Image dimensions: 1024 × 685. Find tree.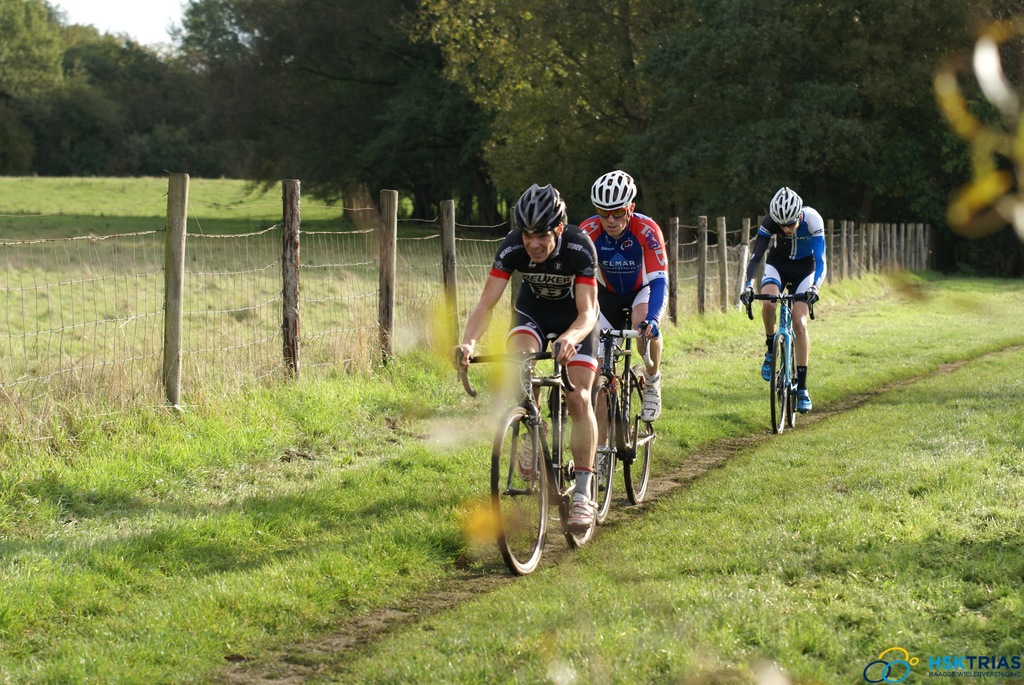
select_region(391, 0, 1023, 228).
